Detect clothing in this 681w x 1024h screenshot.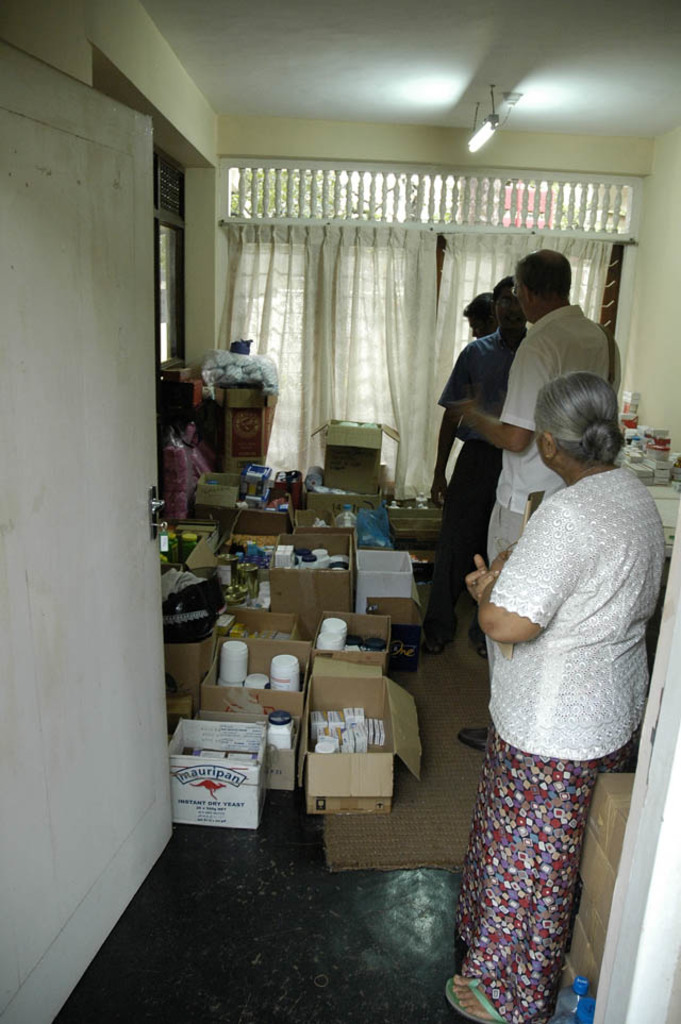
Detection: 502:306:624:513.
